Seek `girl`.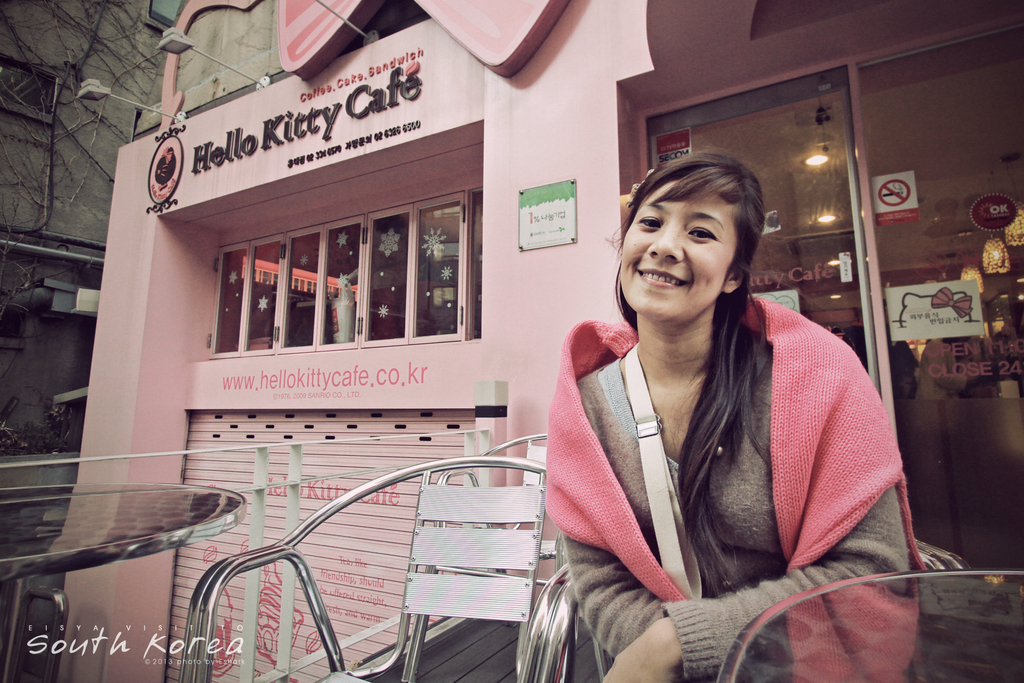
546 145 933 682.
